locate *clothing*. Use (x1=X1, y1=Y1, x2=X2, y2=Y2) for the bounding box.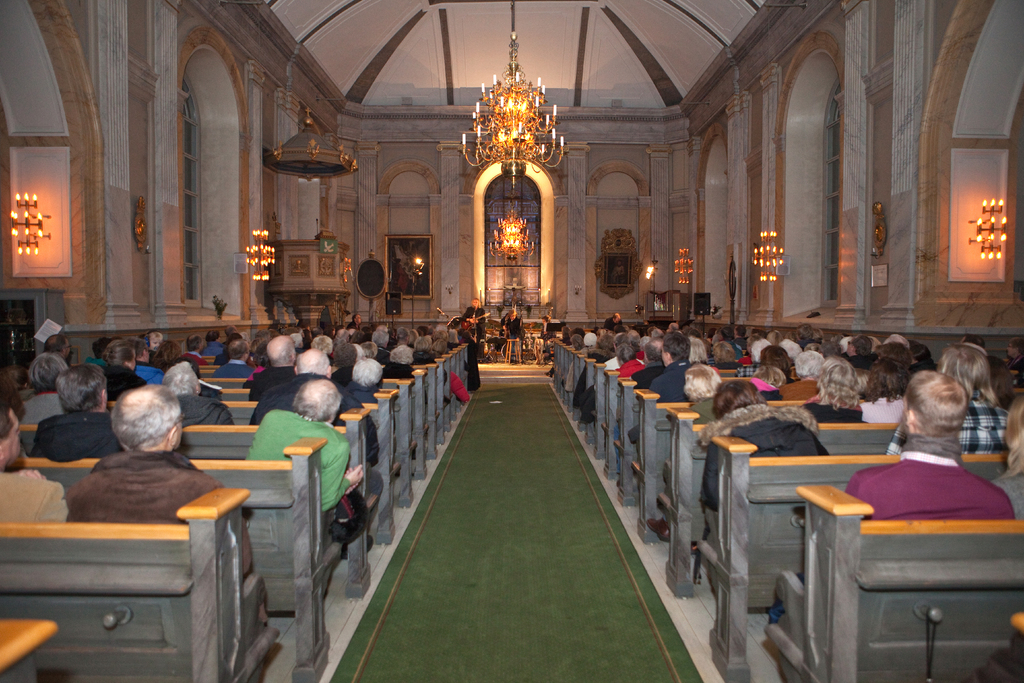
(x1=700, y1=403, x2=830, y2=516).
